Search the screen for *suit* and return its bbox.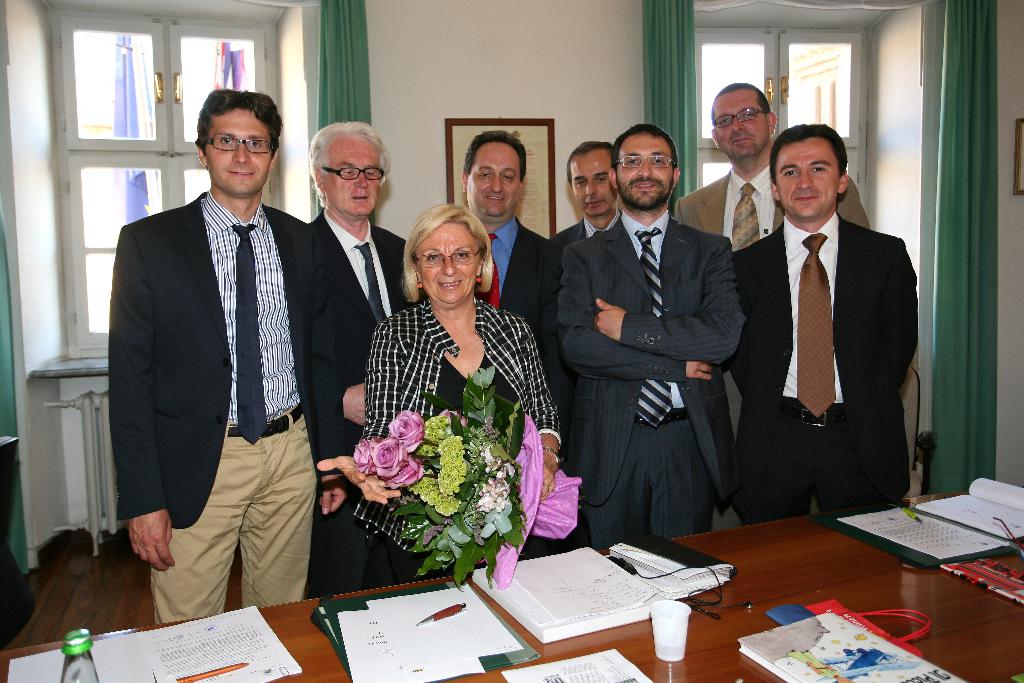
Found: [x1=557, y1=210, x2=742, y2=562].
